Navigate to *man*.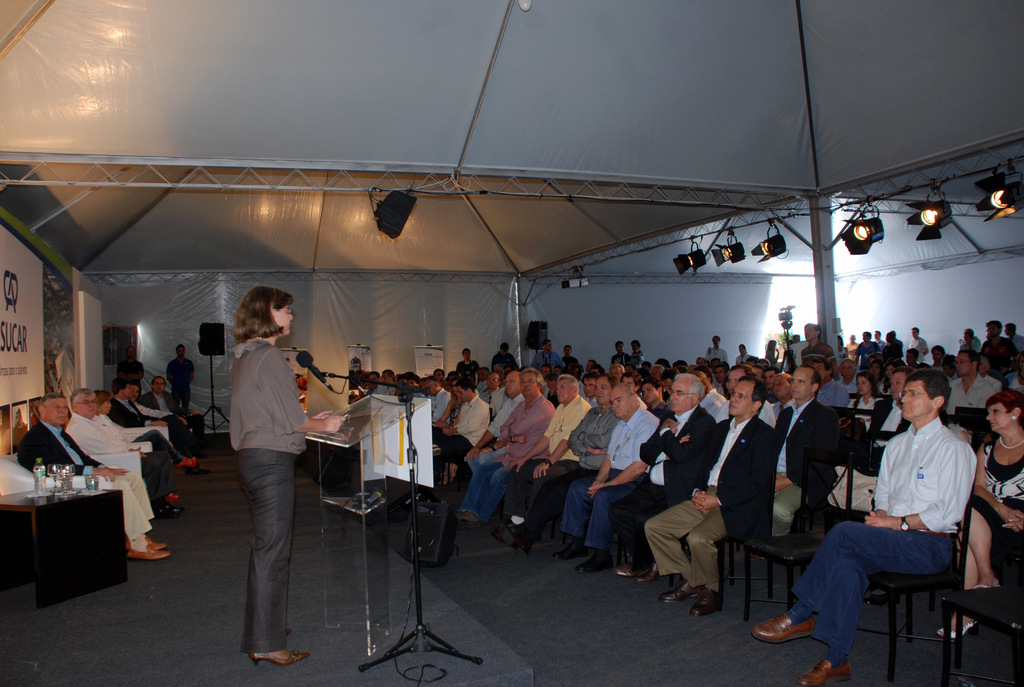
Navigation target: crop(561, 343, 580, 370).
